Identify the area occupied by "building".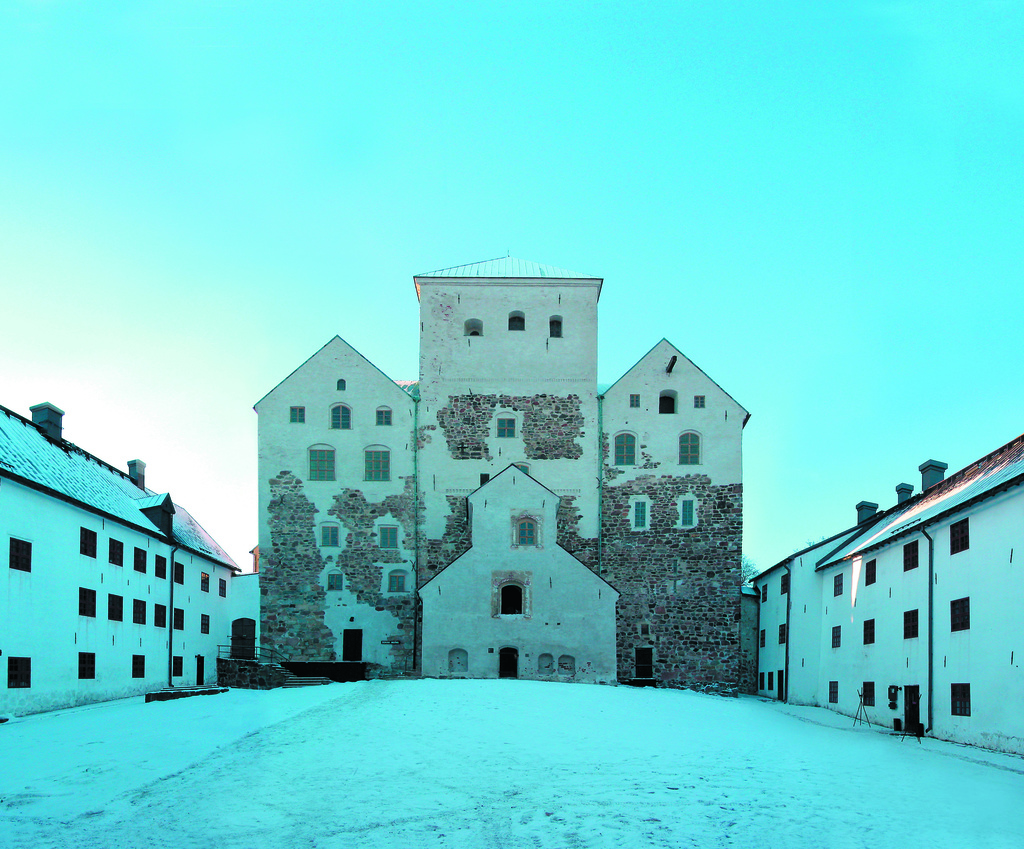
Area: 0 397 244 720.
